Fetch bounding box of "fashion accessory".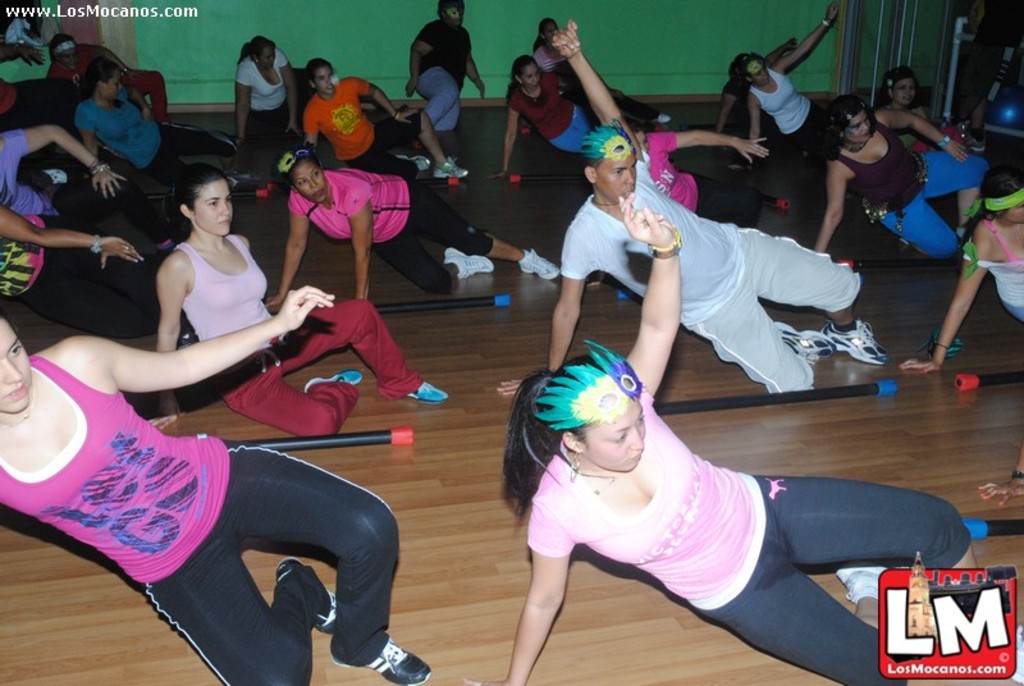
Bbox: [left=278, top=145, right=320, bottom=178].
